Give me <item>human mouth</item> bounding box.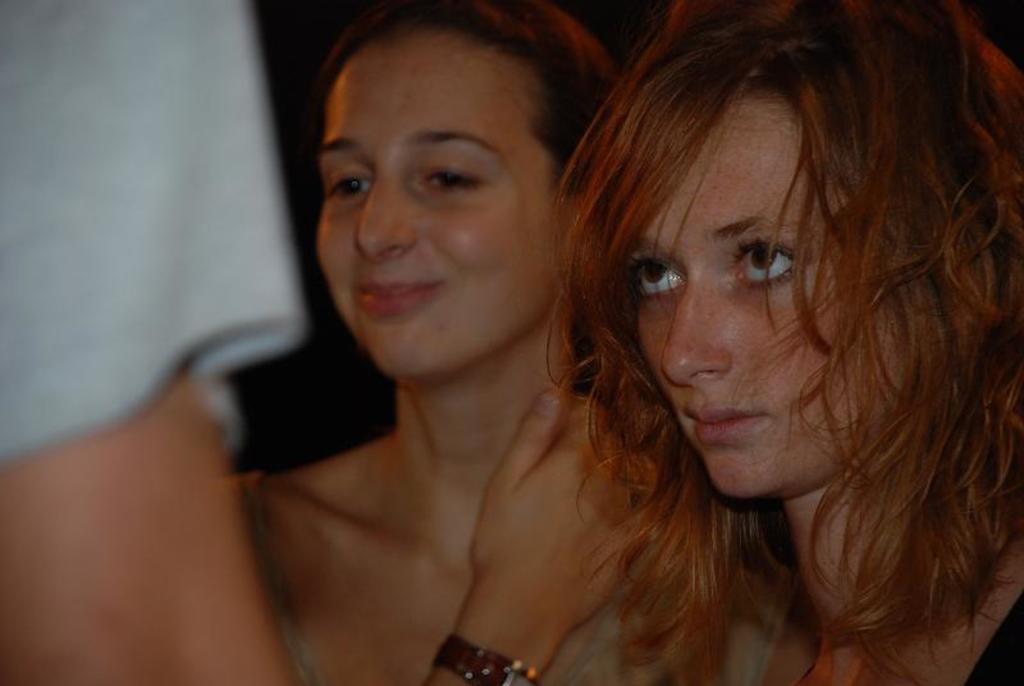
<region>686, 407, 763, 440</region>.
